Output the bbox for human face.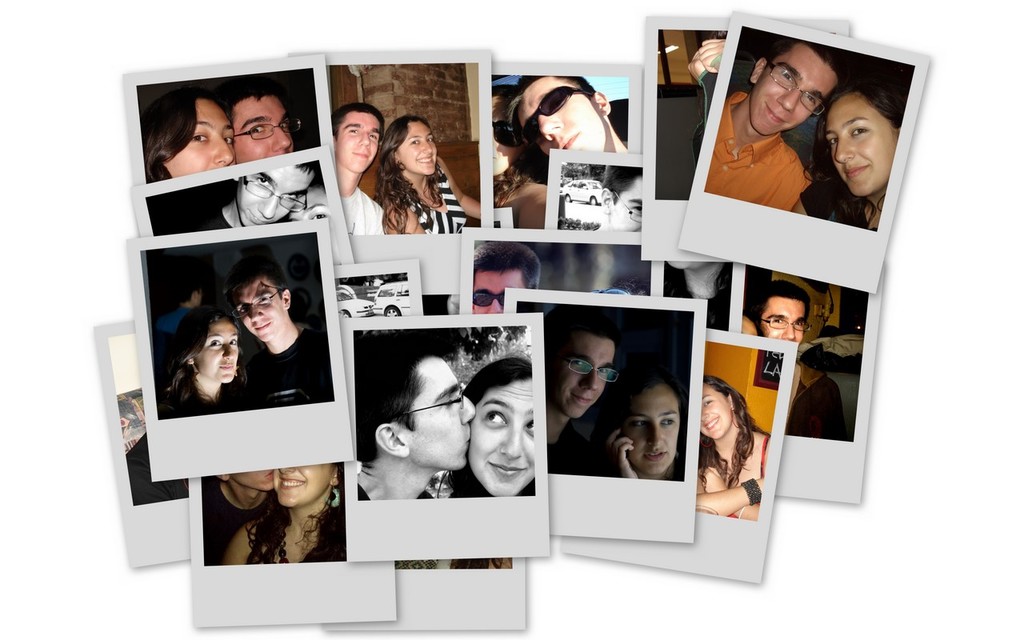
[232,278,285,338].
